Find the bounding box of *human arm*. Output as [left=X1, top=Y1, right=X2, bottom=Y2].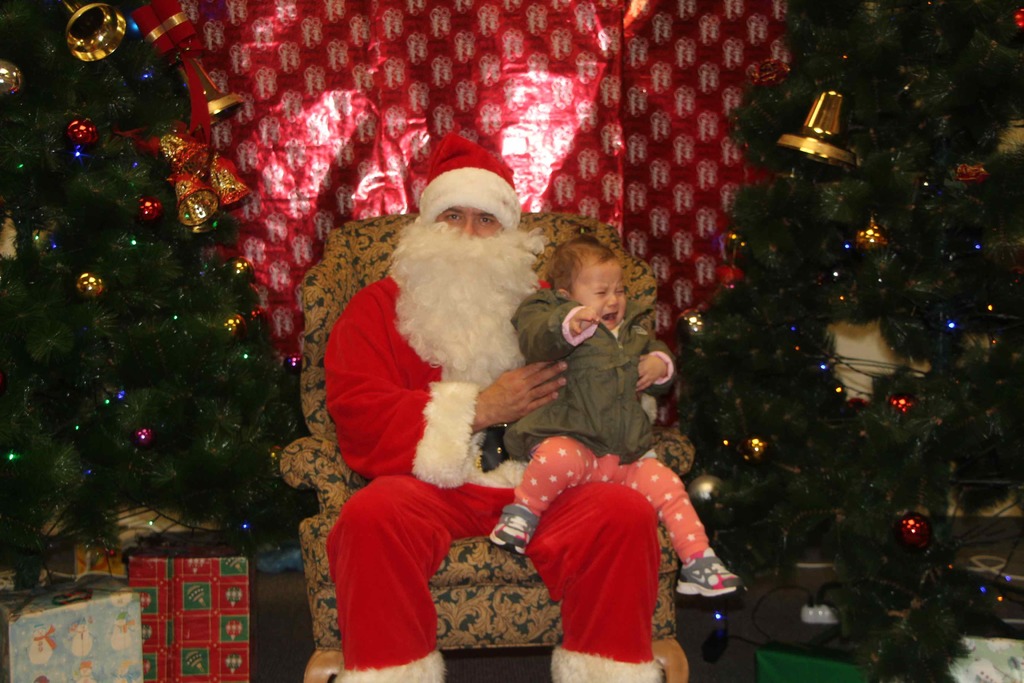
[left=323, top=290, right=570, bottom=486].
